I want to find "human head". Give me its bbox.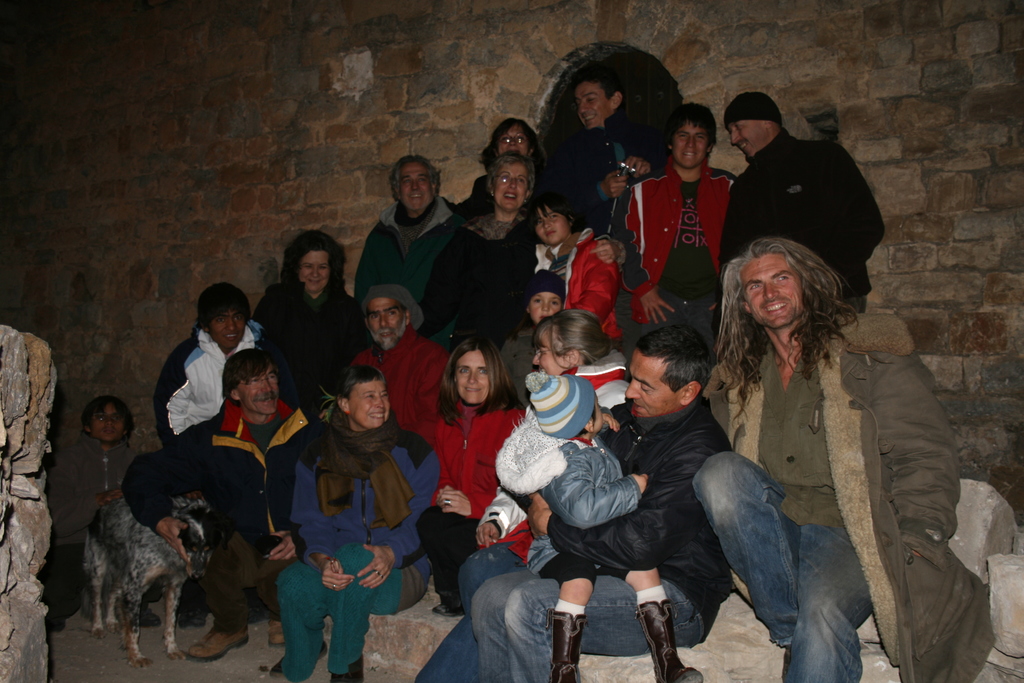
pyautogui.locateOnScreen(364, 286, 423, 349).
